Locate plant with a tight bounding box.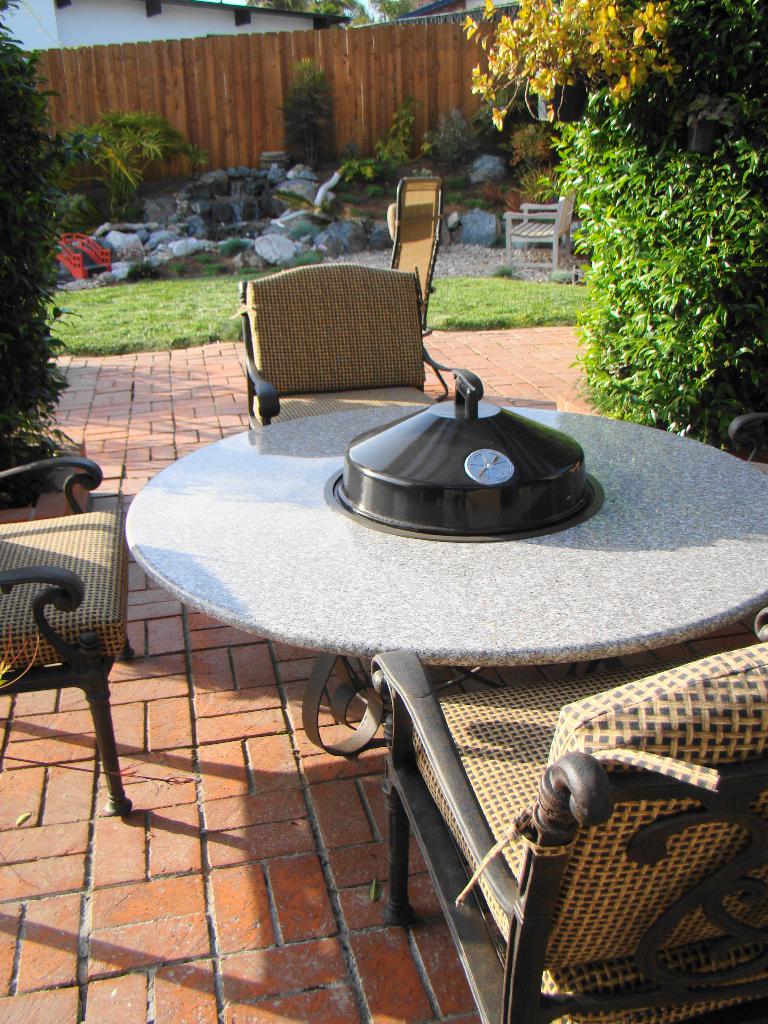
(276, 56, 361, 188).
